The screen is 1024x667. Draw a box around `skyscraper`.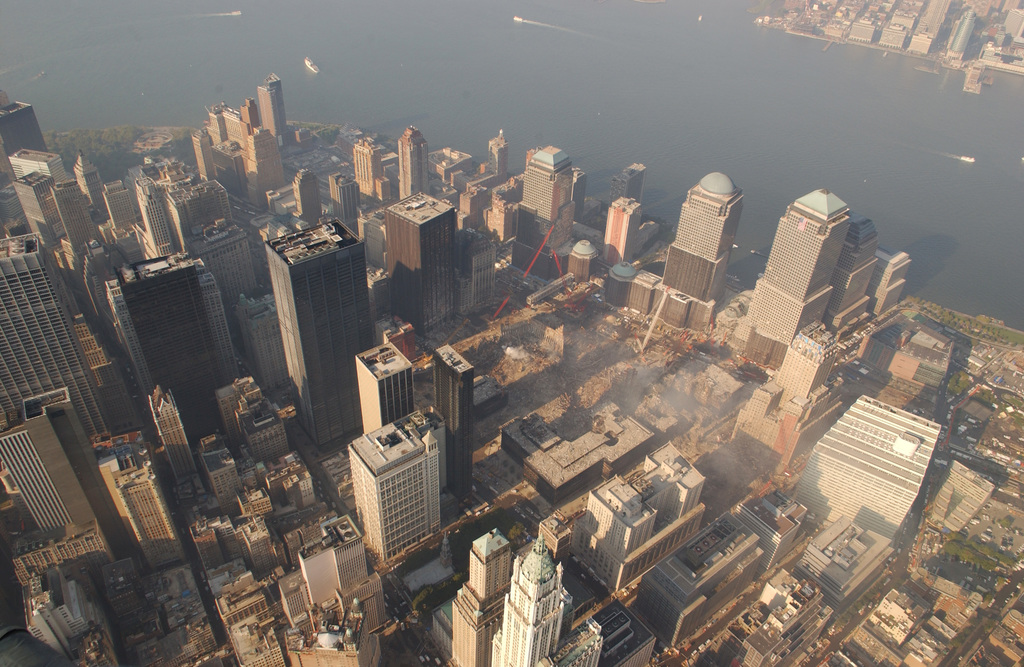
725, 383, 817, 490.
